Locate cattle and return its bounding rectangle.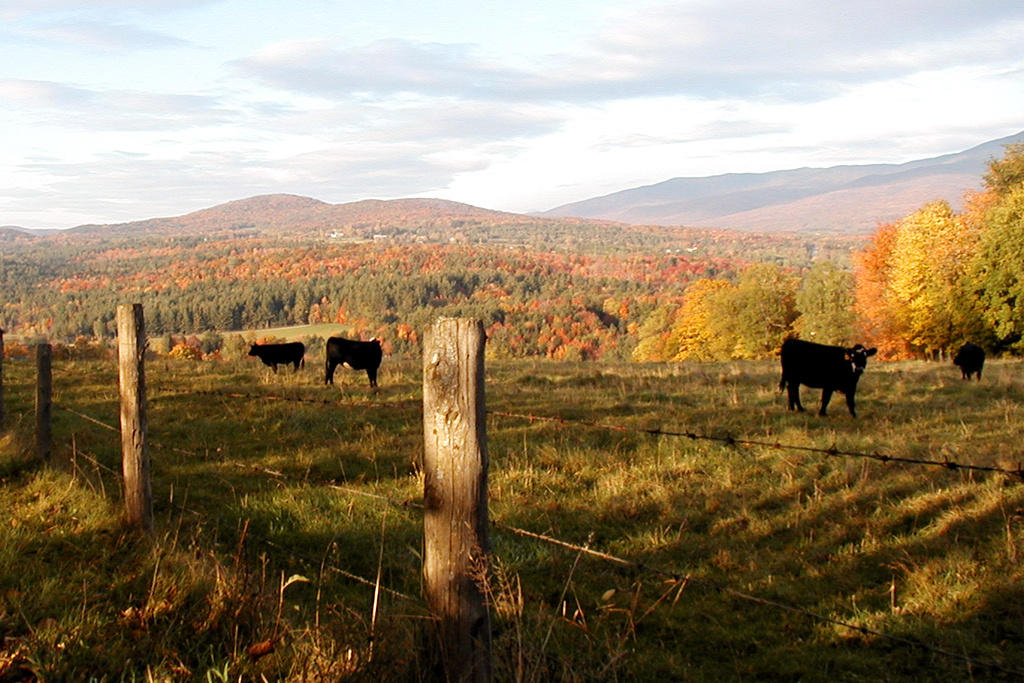
777/335/879/415.
